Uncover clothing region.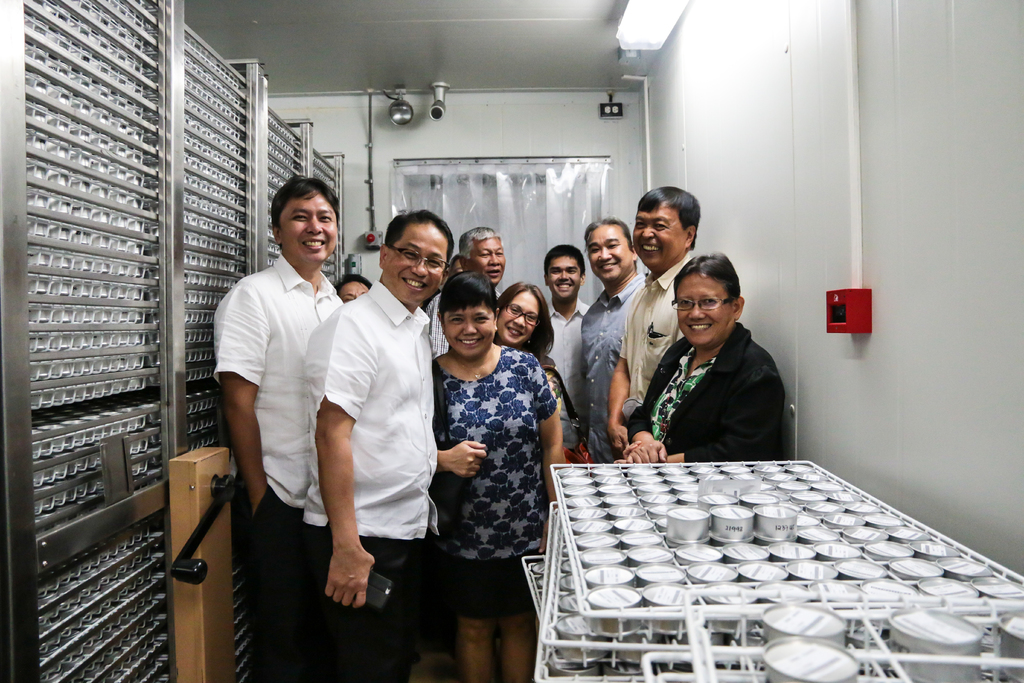
Uncovered: x1=537, y1=300, x2=595, y2=418.
